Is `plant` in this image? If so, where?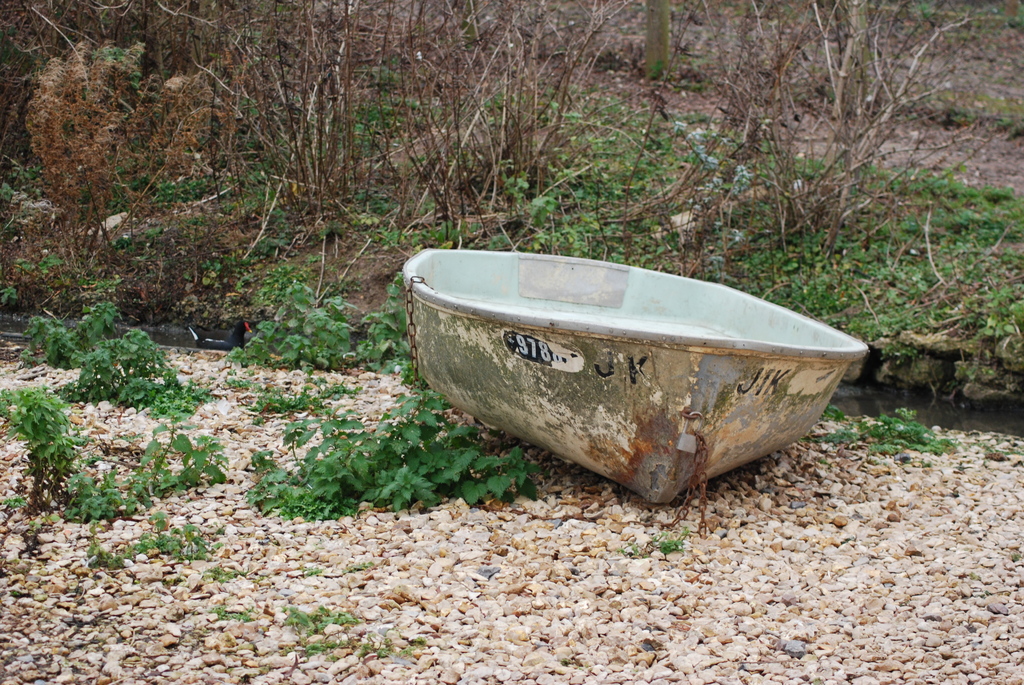
Yes, at BBox(63, 328, 223, 418).
